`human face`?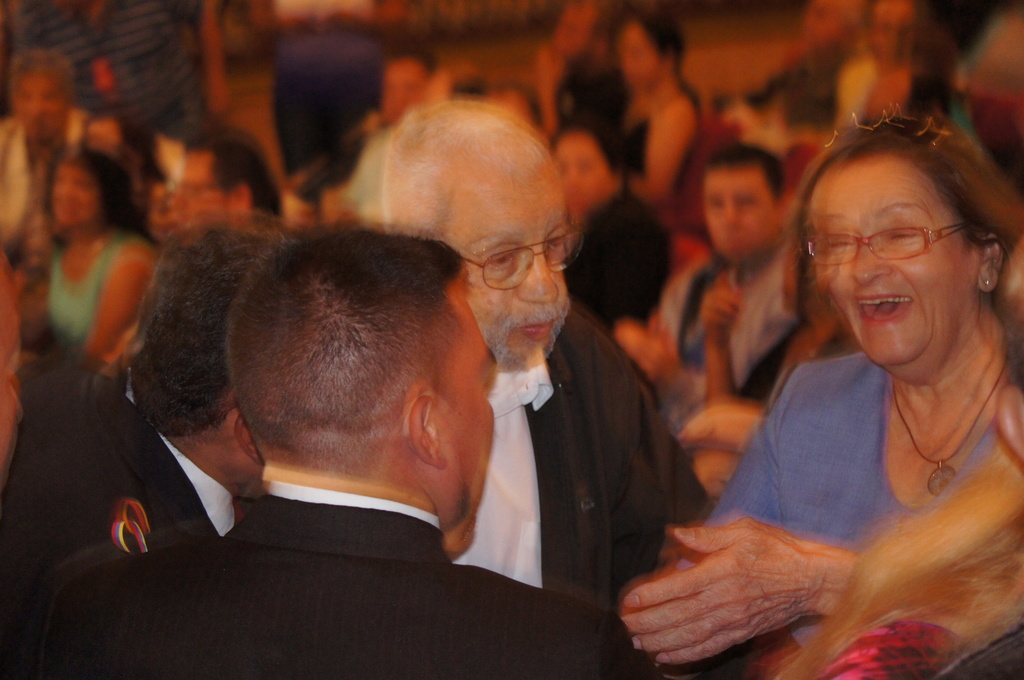
x1=557, y1=128, x2=607, y2=214
